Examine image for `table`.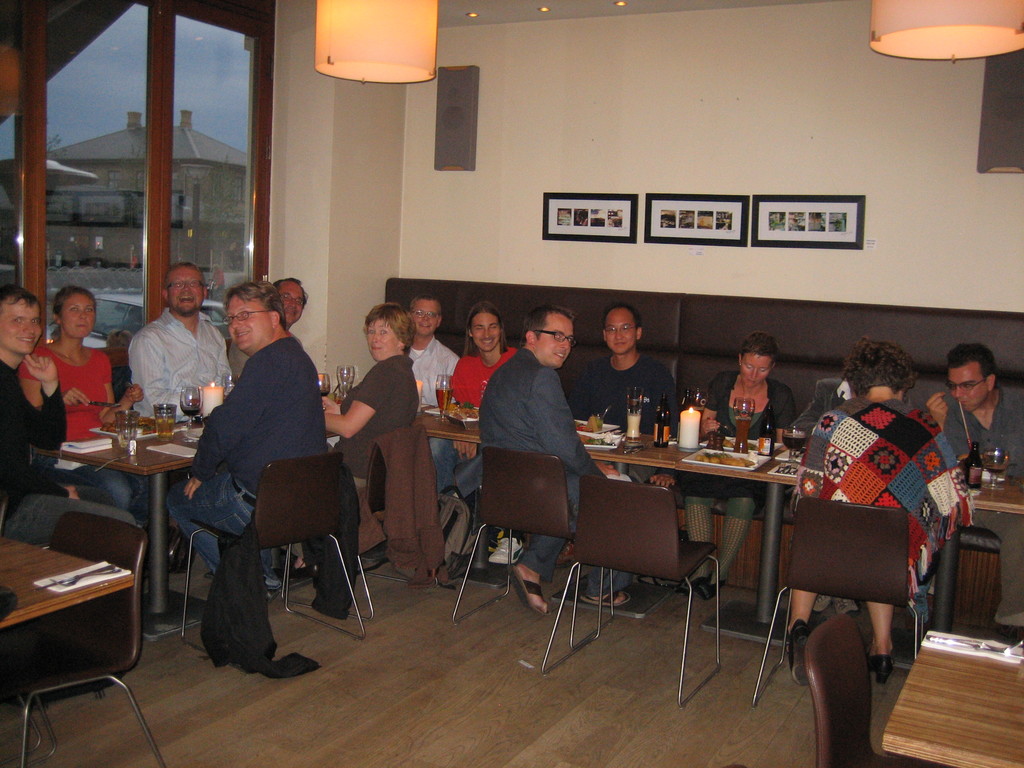
Examination result: box(419, 399, 1023, 641).
